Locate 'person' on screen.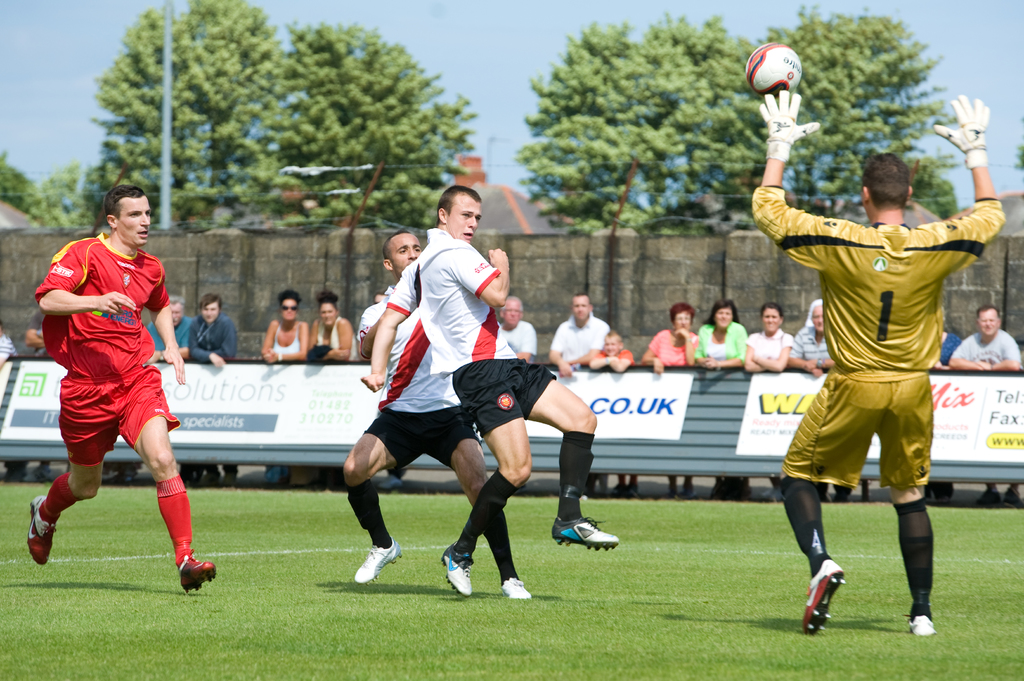
On screen at BBox(591, 323, 627, 367).
